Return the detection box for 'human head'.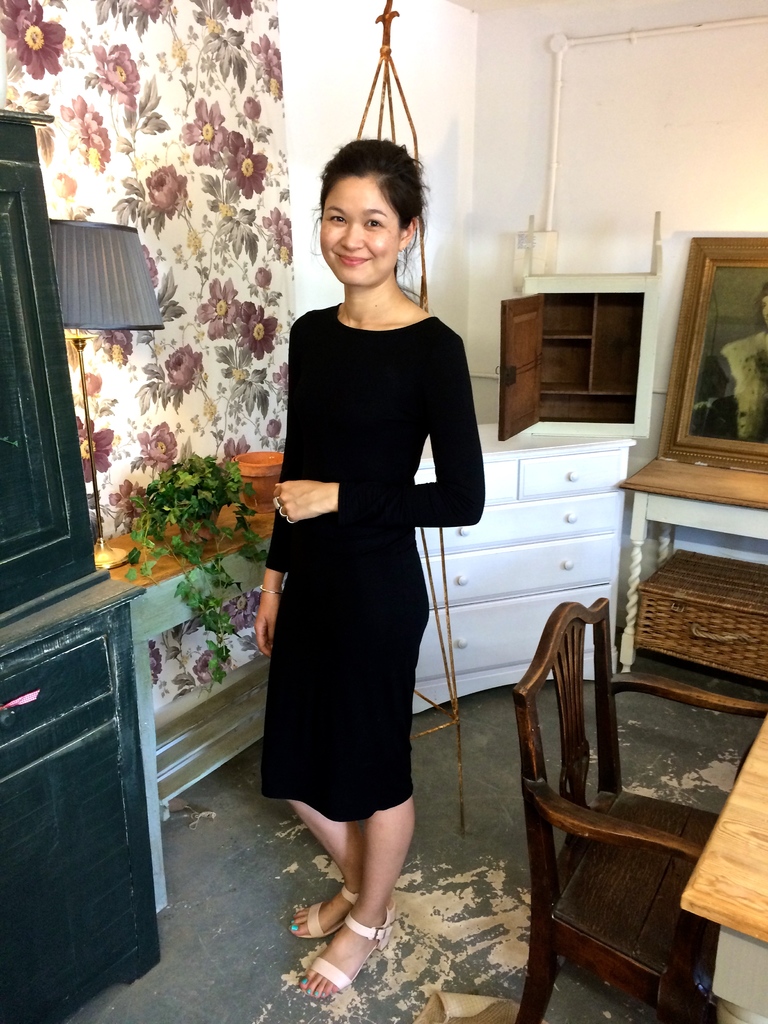
(308,132,442,283).
